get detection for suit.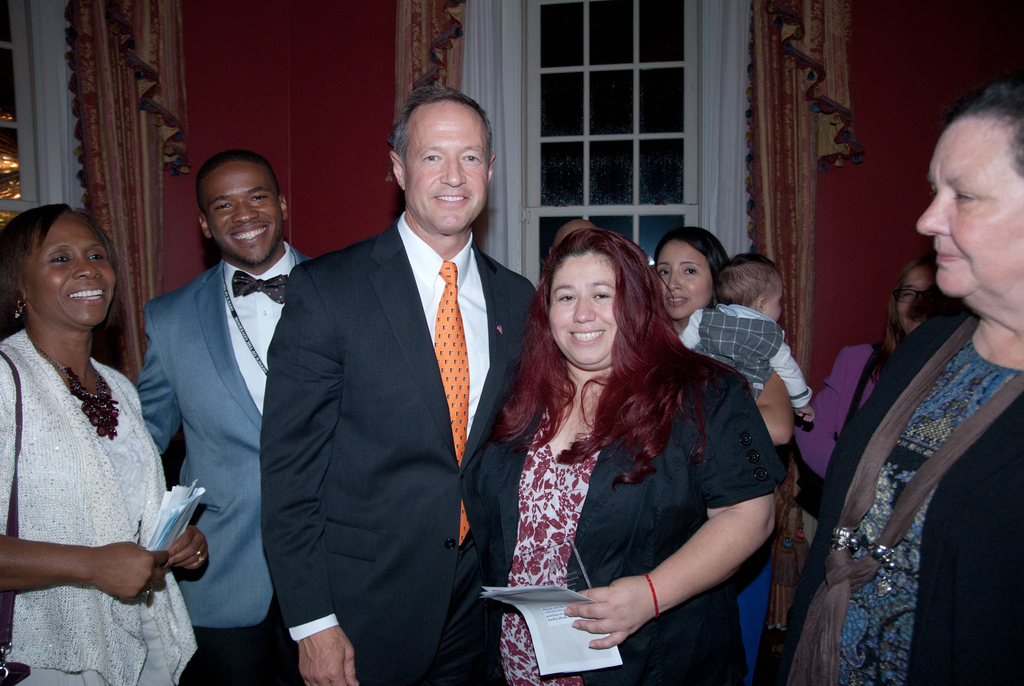
Detection: 138:238:311:685.
